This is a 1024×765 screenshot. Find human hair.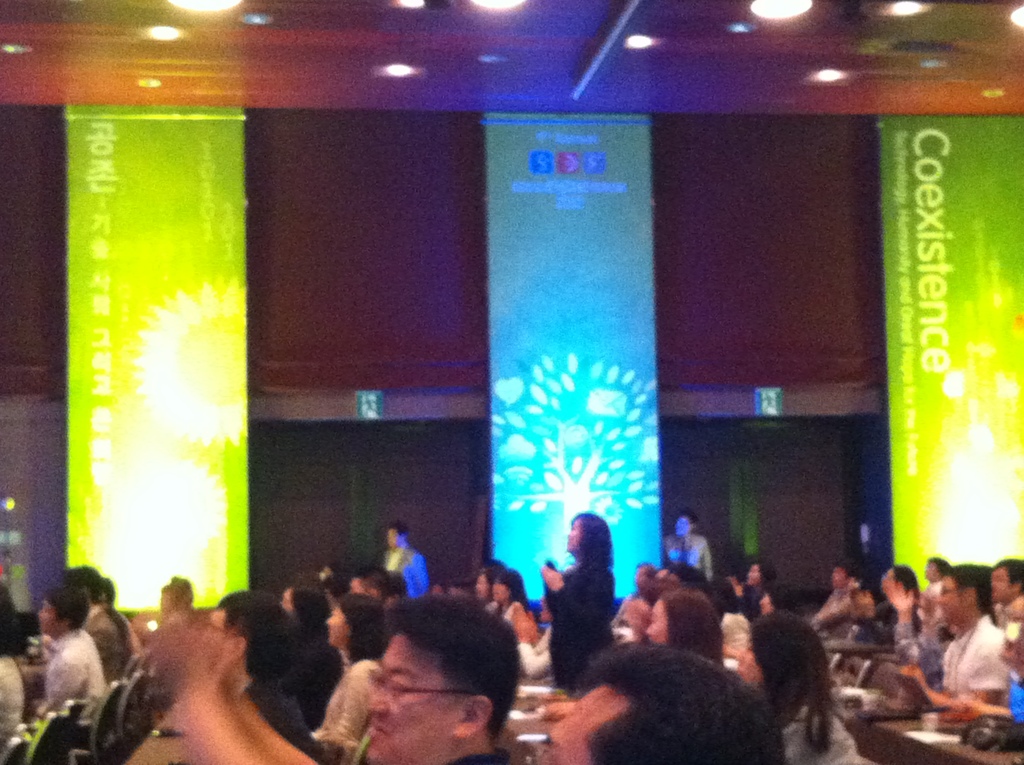
Bounding box: bbox(216, 590, 297, 673).
